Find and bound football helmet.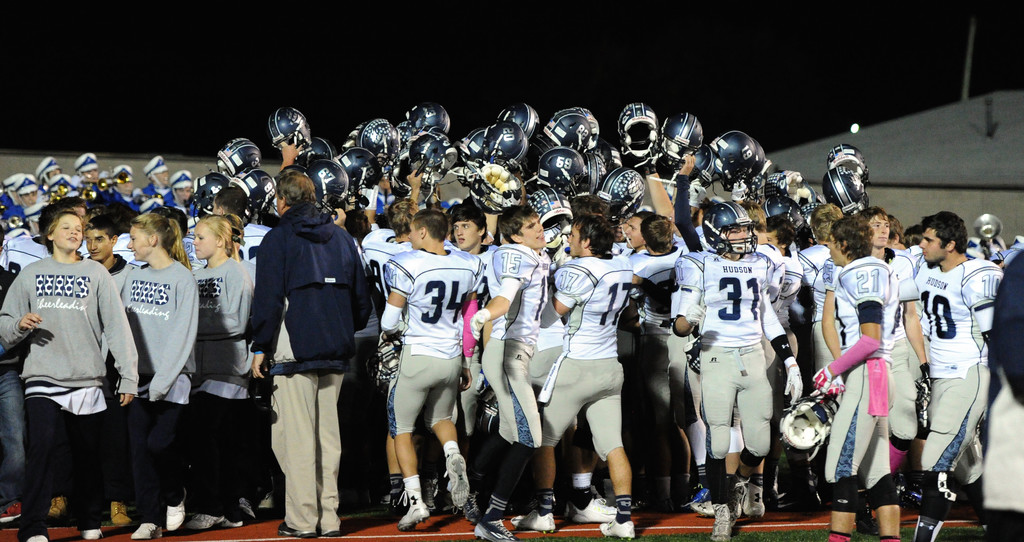
Bound: 820 162 870 215.
